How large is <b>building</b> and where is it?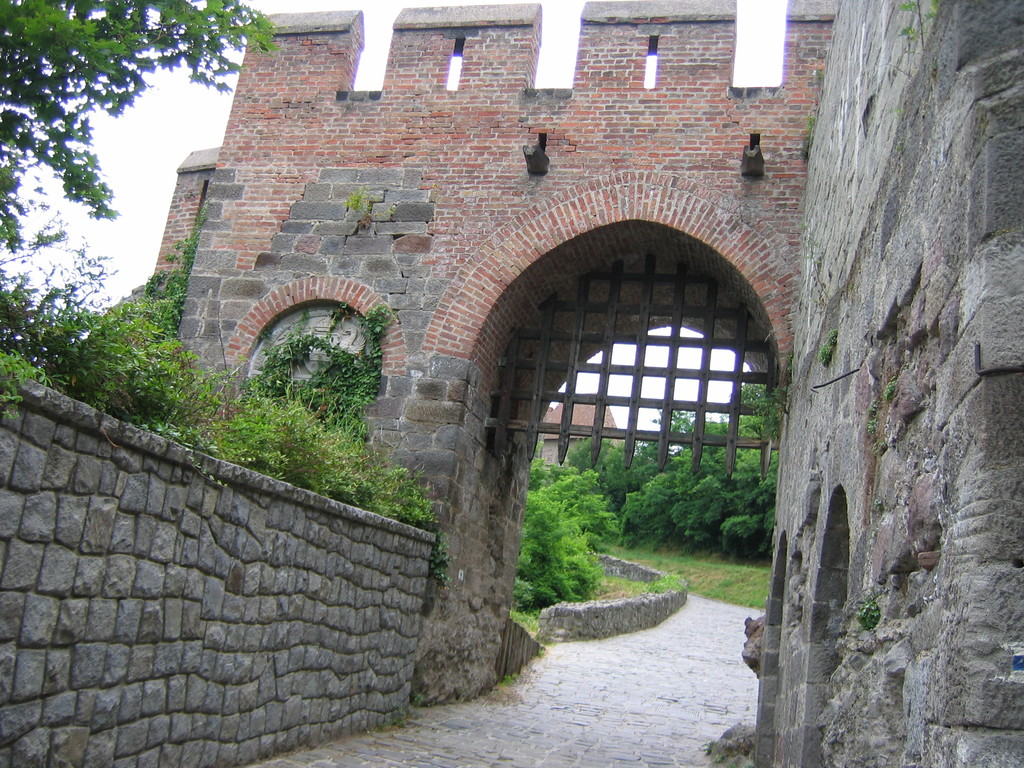
Bounding box: select_region(106, 2, 842, 701).
